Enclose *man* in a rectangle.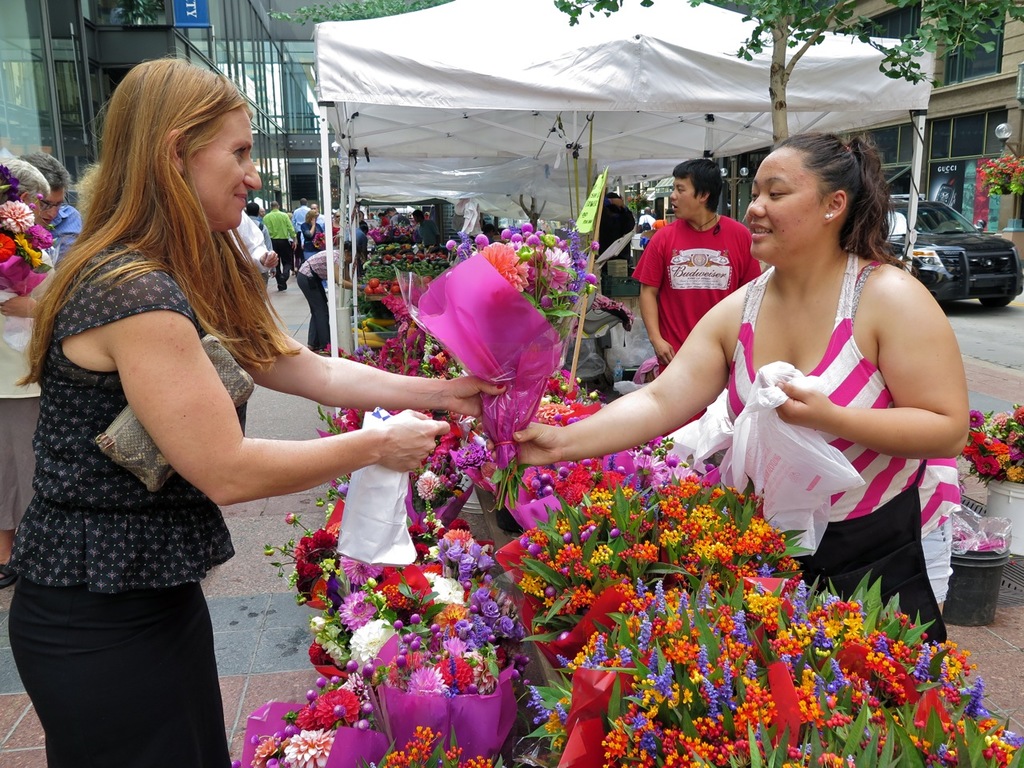
detection(262, 201, 288, 286).
